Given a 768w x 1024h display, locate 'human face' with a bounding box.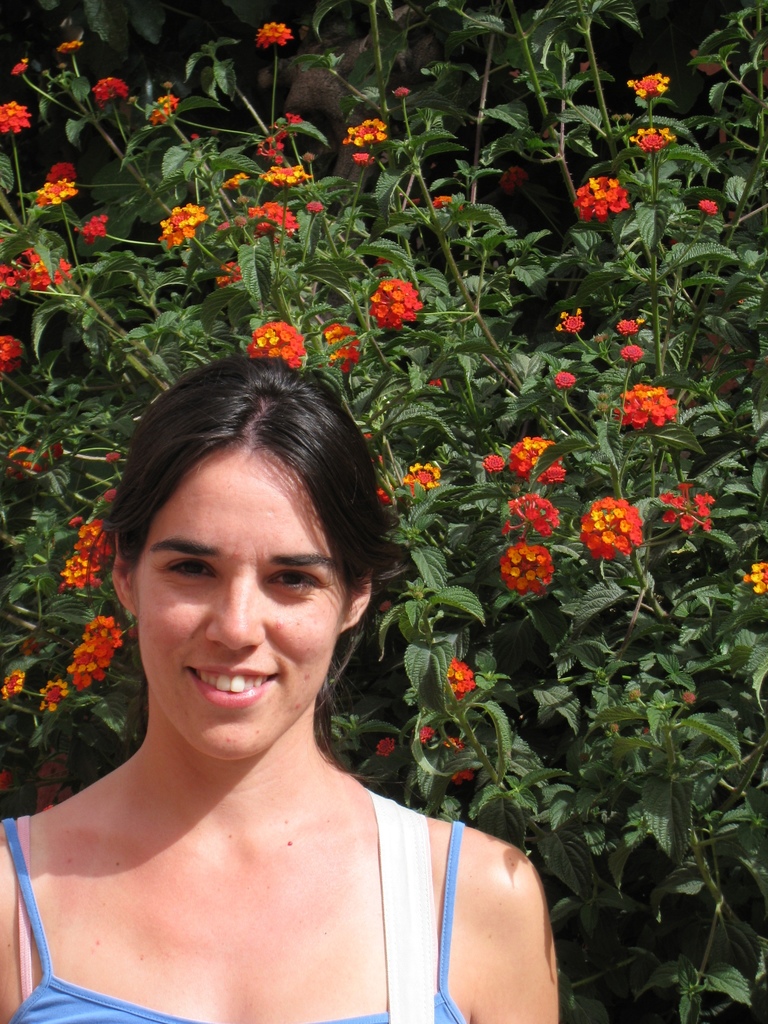
Located: x1=133, y1=449, x2=347, y2=770.
